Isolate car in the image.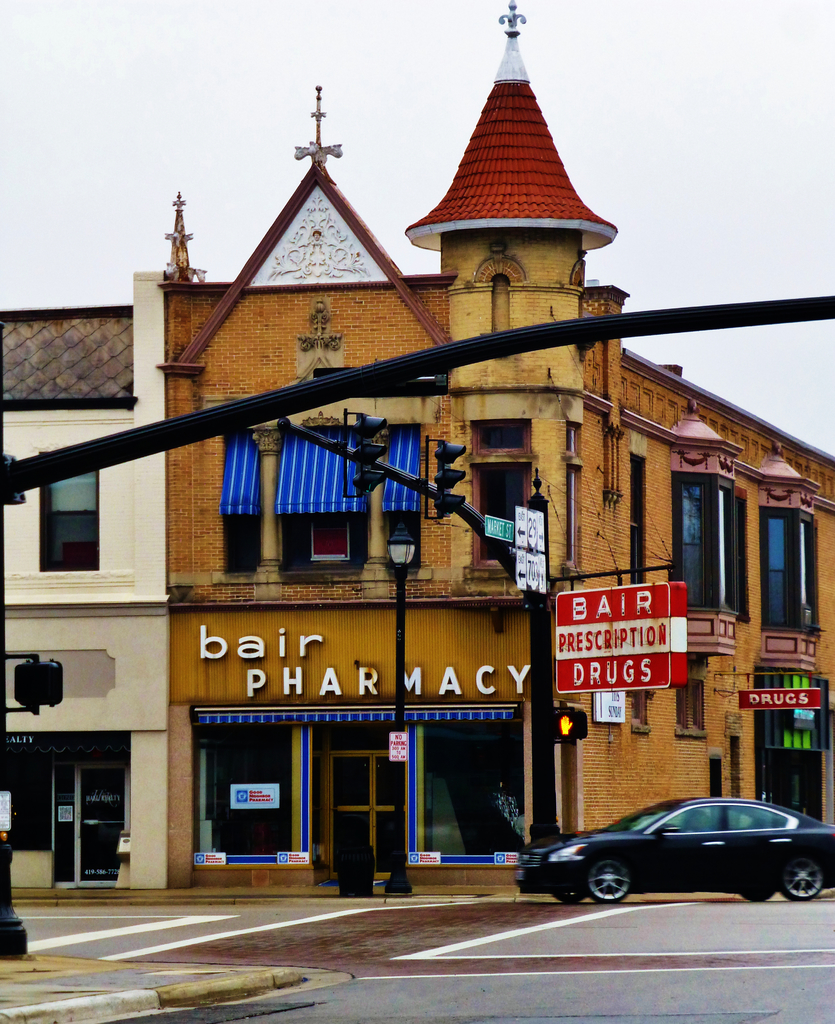
Isolated region: bbox(515, 790, 825, 902).
